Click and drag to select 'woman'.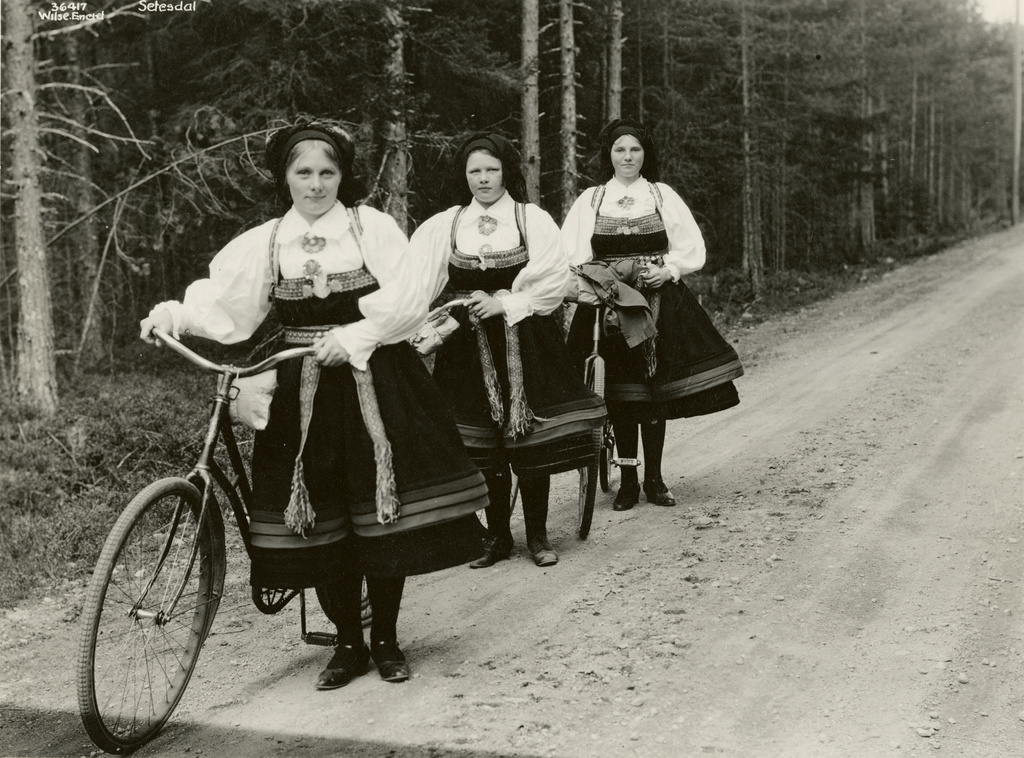
Selection: x1=545 y1=140 x2=718 y2=529.
